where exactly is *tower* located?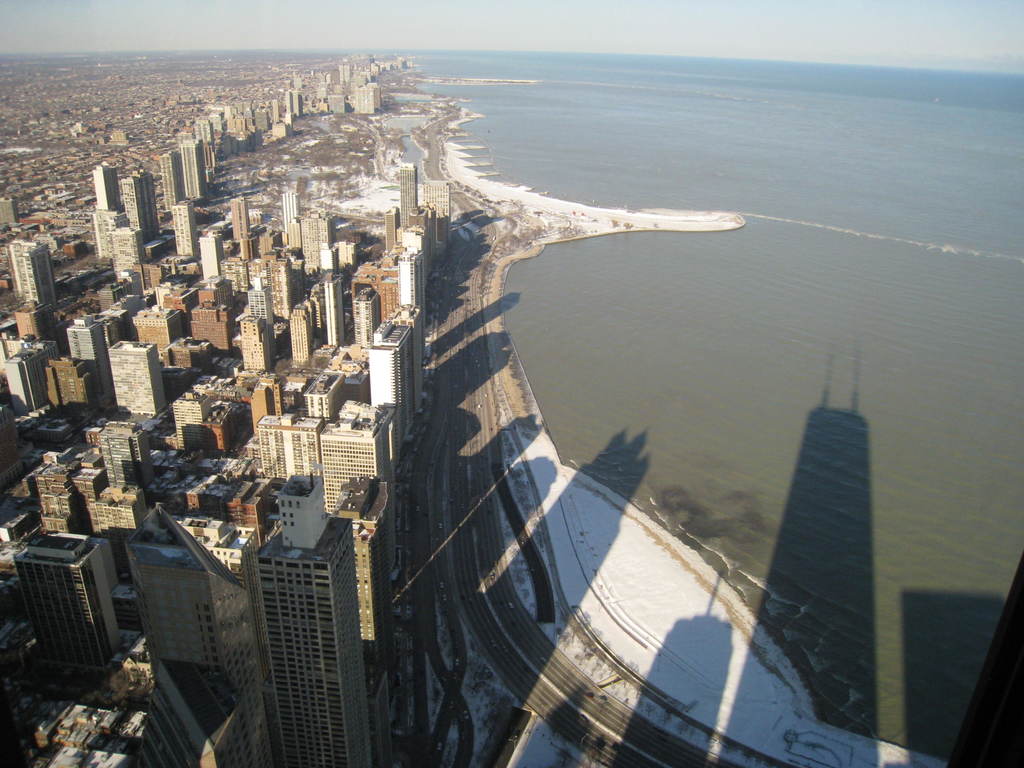
Its bounding box is locate(179, 145, 208, 198).
